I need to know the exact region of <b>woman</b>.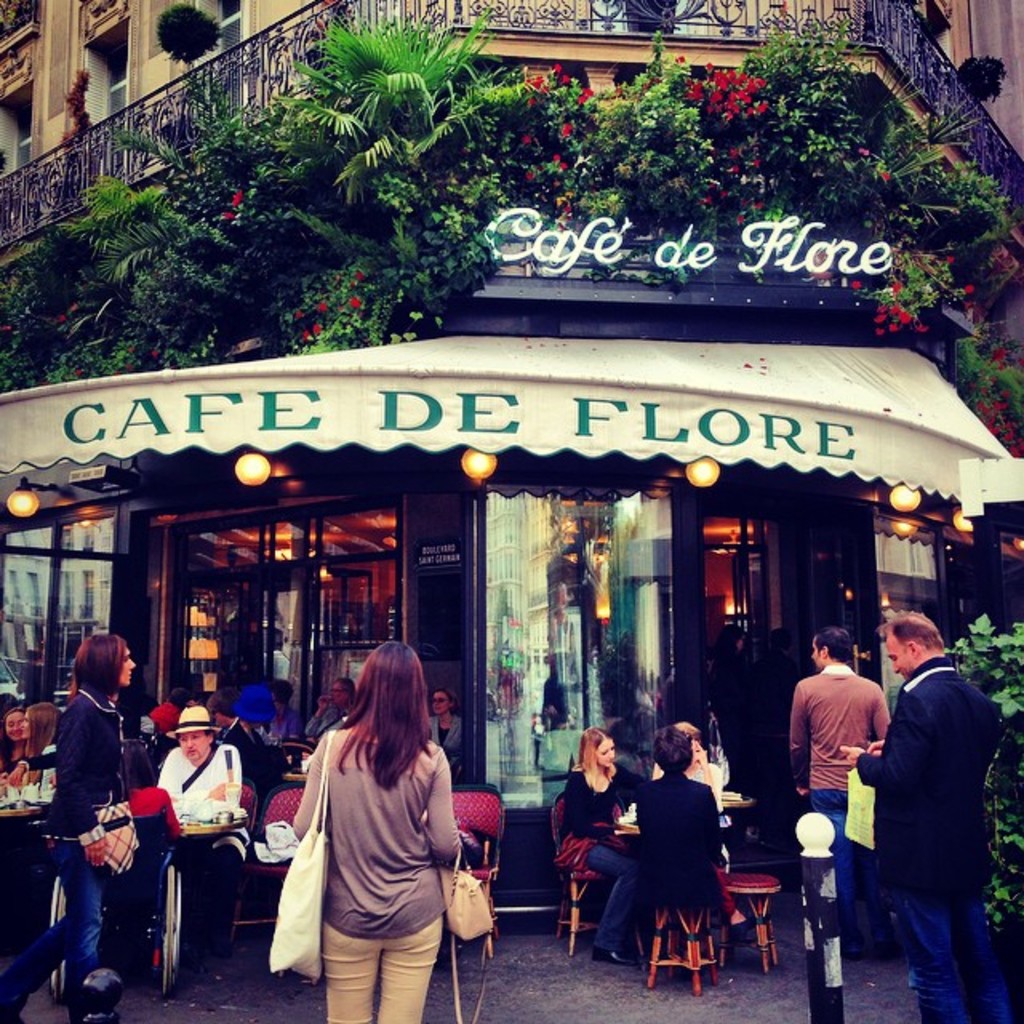
Region: bbox=(642, 718, 707, 790).
